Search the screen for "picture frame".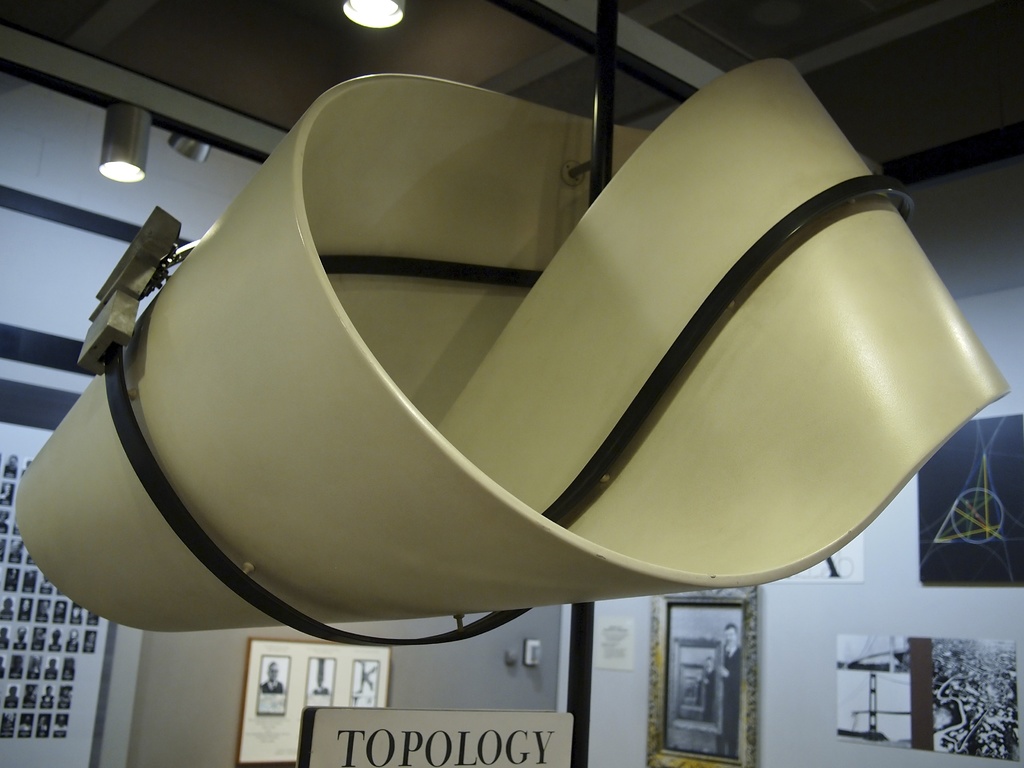
Found at bbox(638, 584, 761, 765).
